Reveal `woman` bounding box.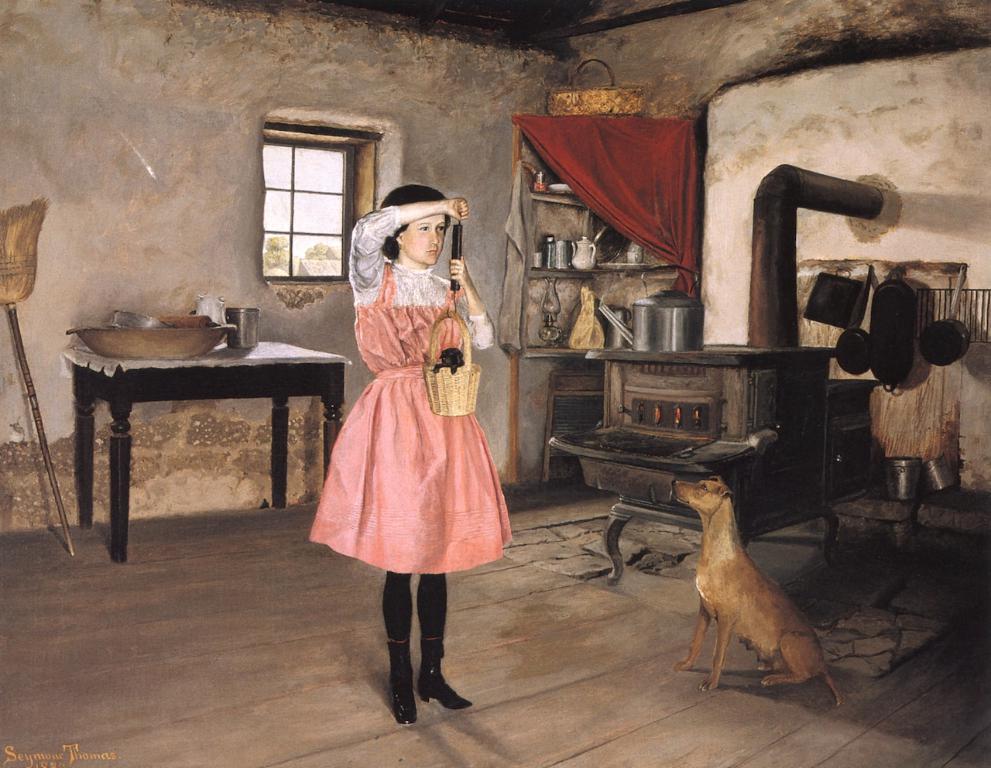
Revealed: <region>314, 194, 516, 694</region>.
